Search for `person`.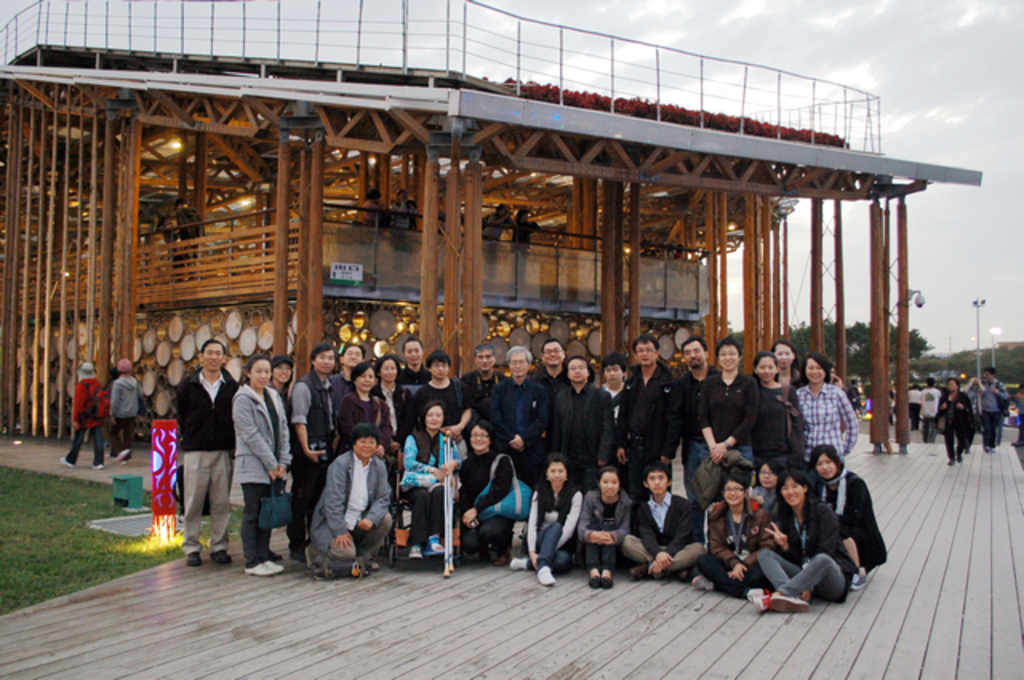
Found at x1=398, y1=402, x2=462, y2=562.
